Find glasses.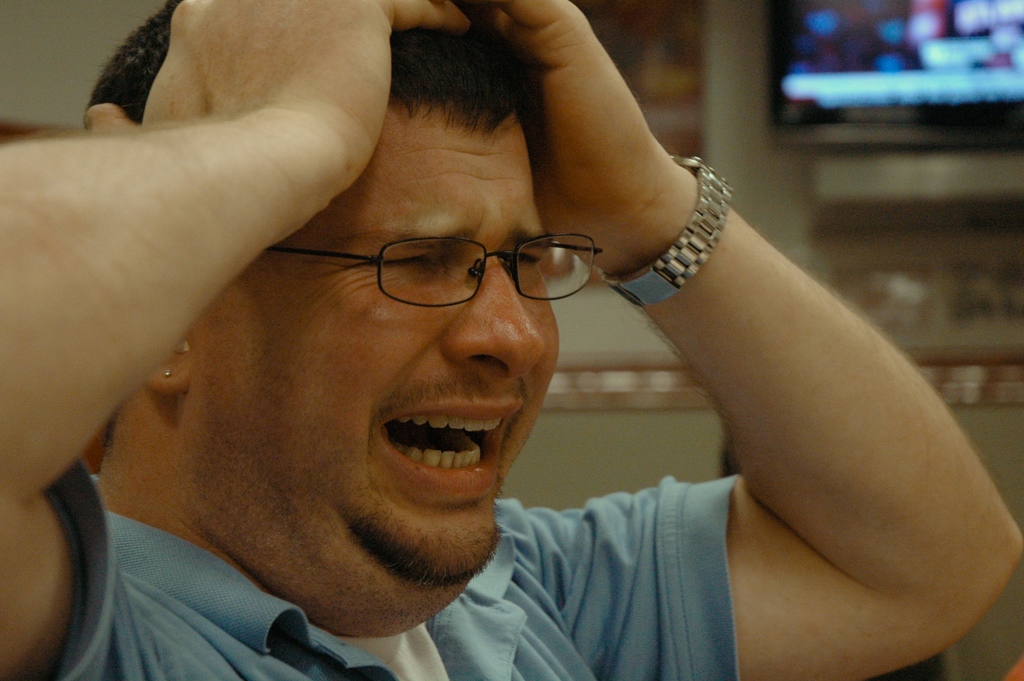
258:230:608:312.
